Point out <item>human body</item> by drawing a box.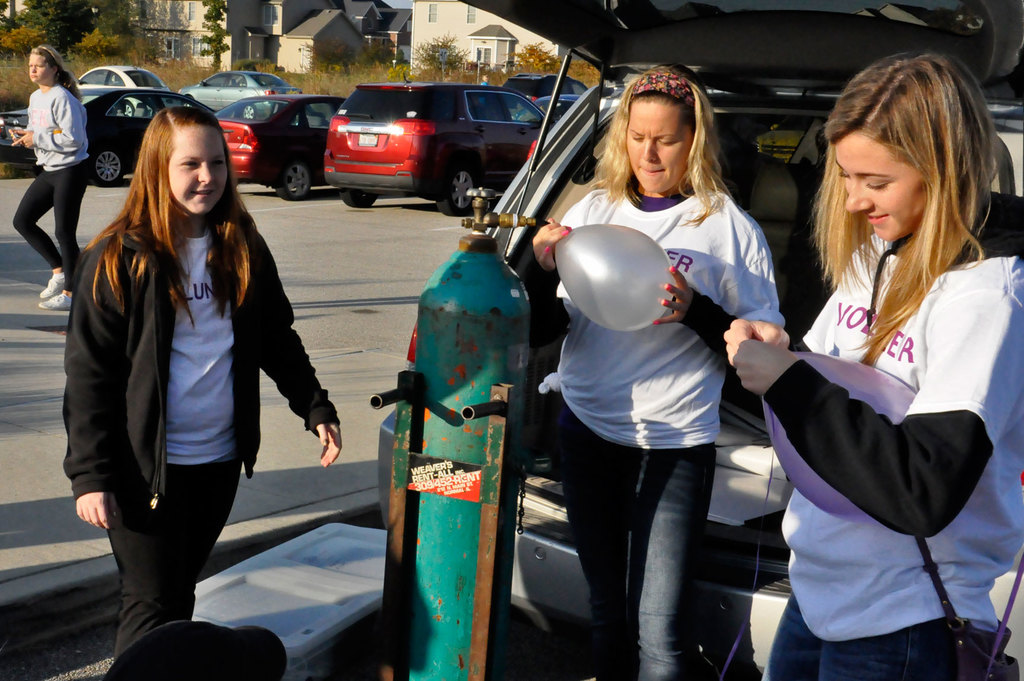
(x1=533, y1=61, x2=786, y2=680).
